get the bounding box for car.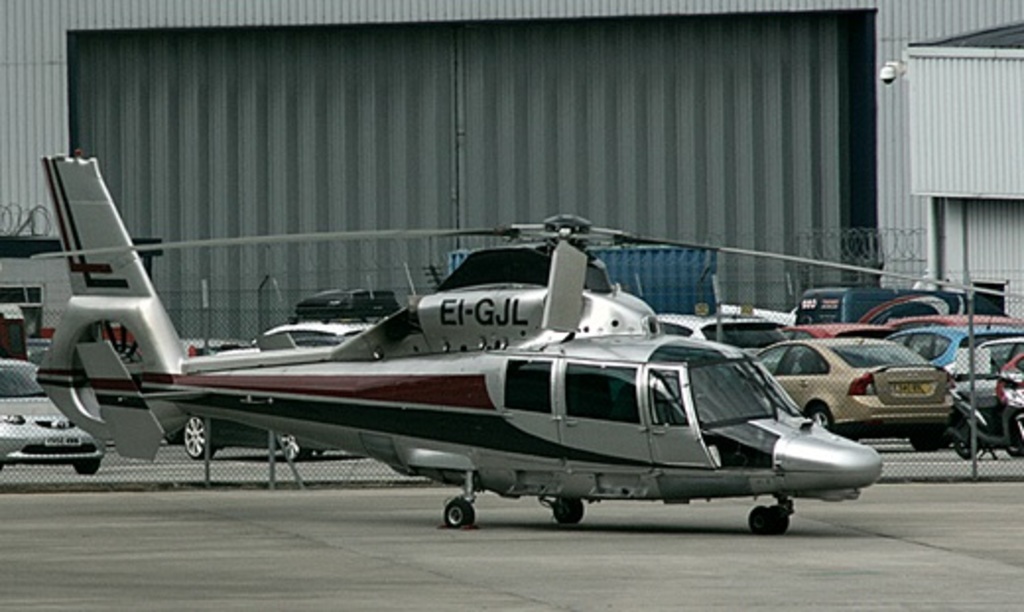
box(173, 421, 331, 457).
